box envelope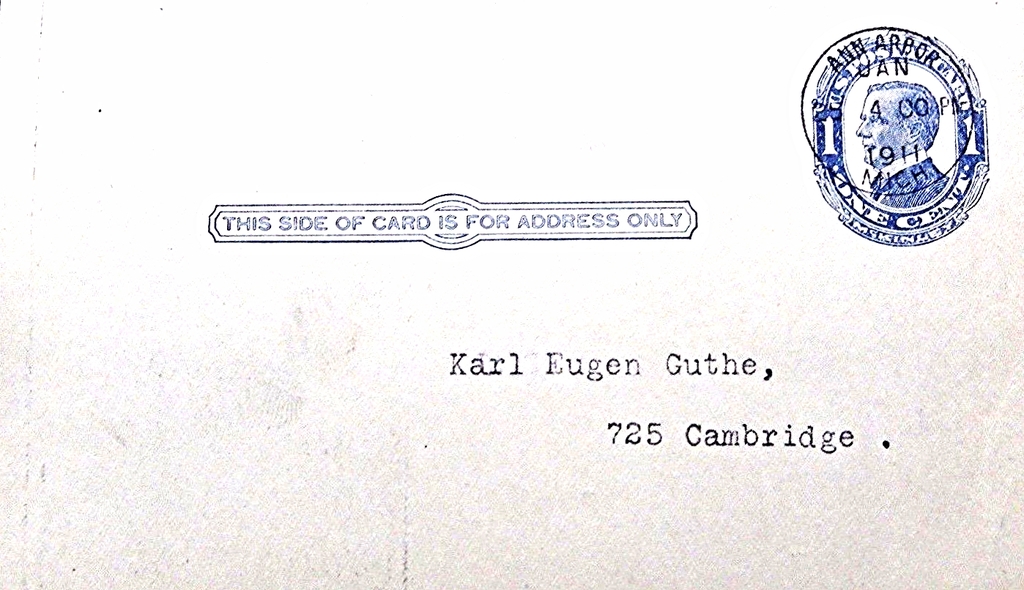
(x1=0, y1=0, x2=1018, y2=589)
